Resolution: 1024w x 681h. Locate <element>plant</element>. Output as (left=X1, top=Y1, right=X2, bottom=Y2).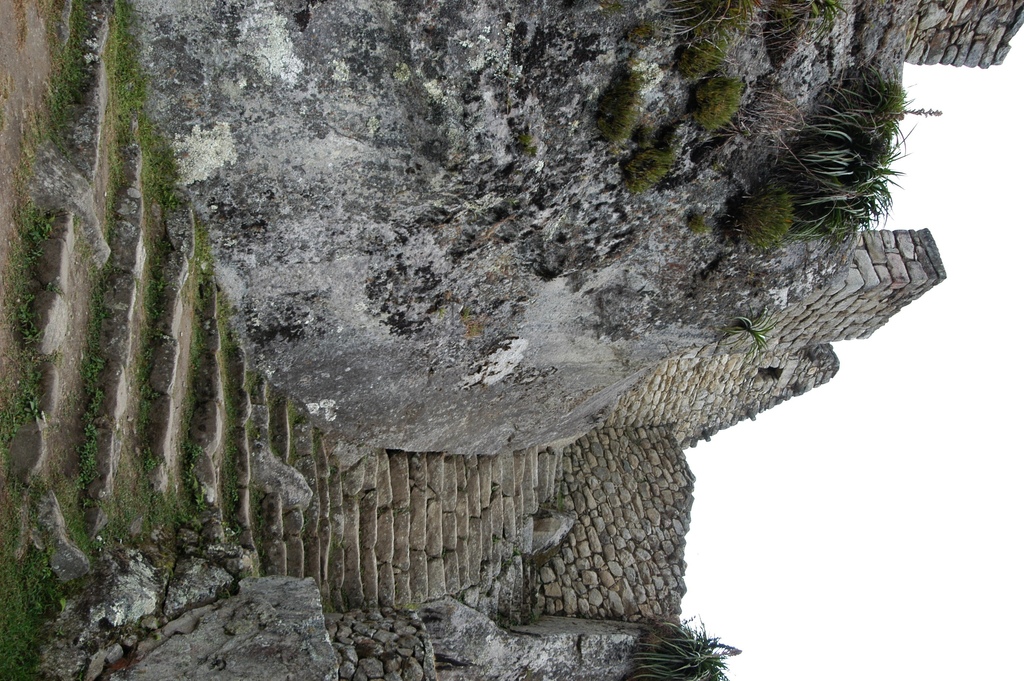
(left=659, top=0, right=757, bottom=49).
